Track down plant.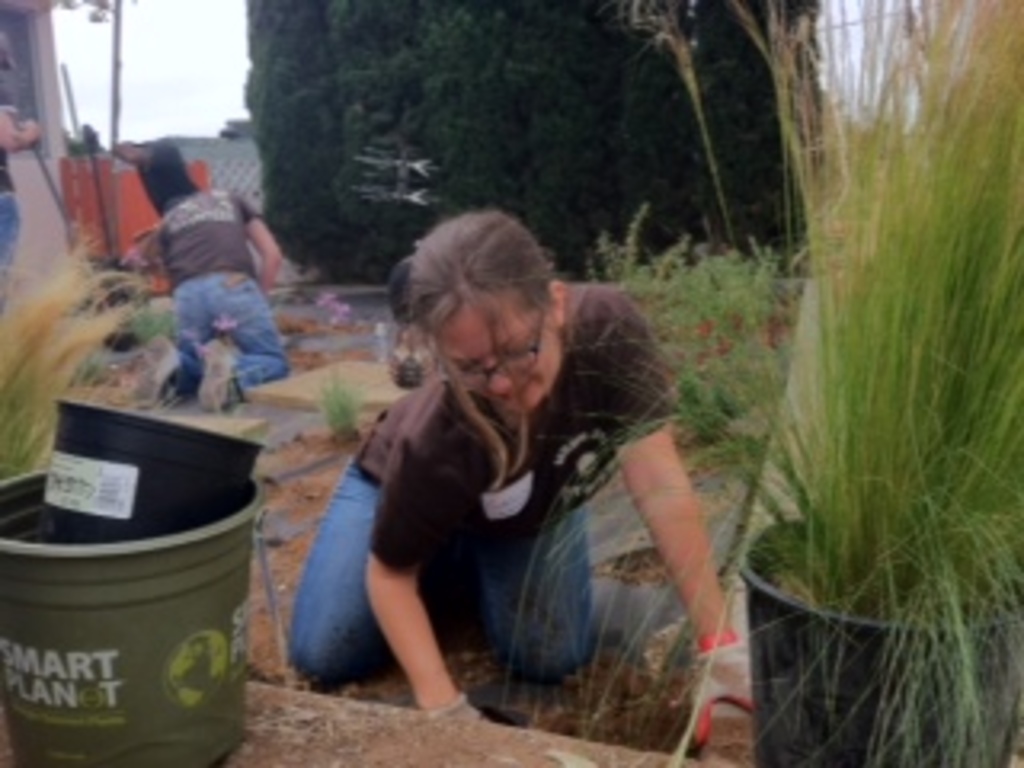
Tracked to detection(323, 378, 368, 438).
